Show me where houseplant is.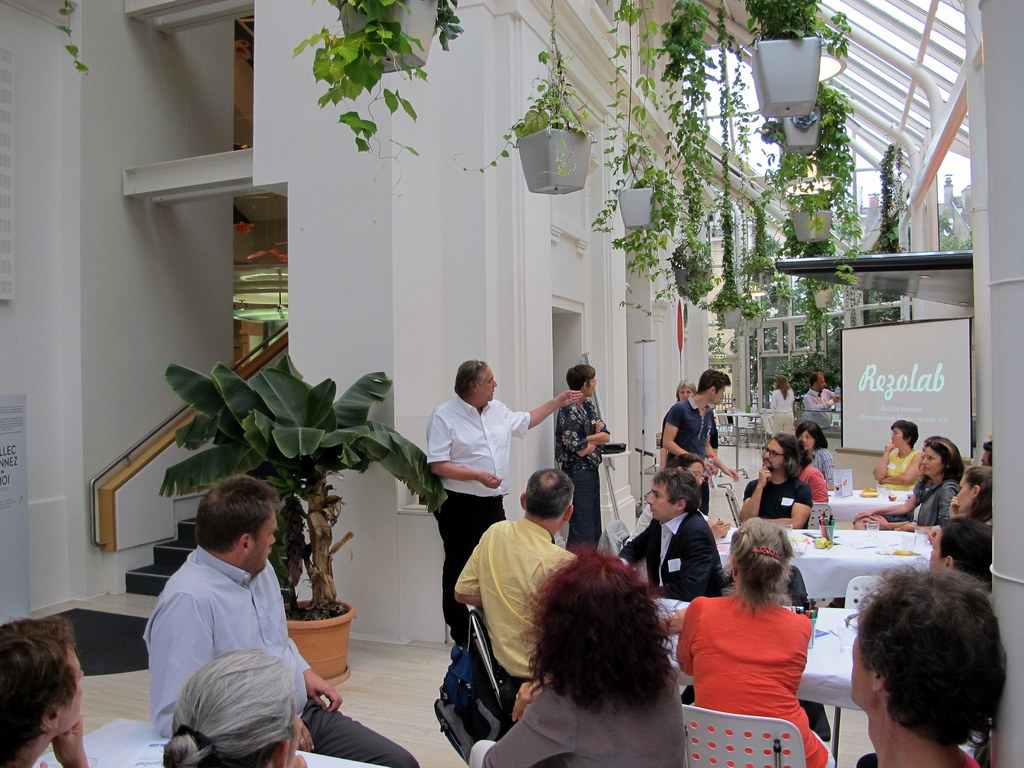
houseplant is at rect(758, 87, 874, 254).
